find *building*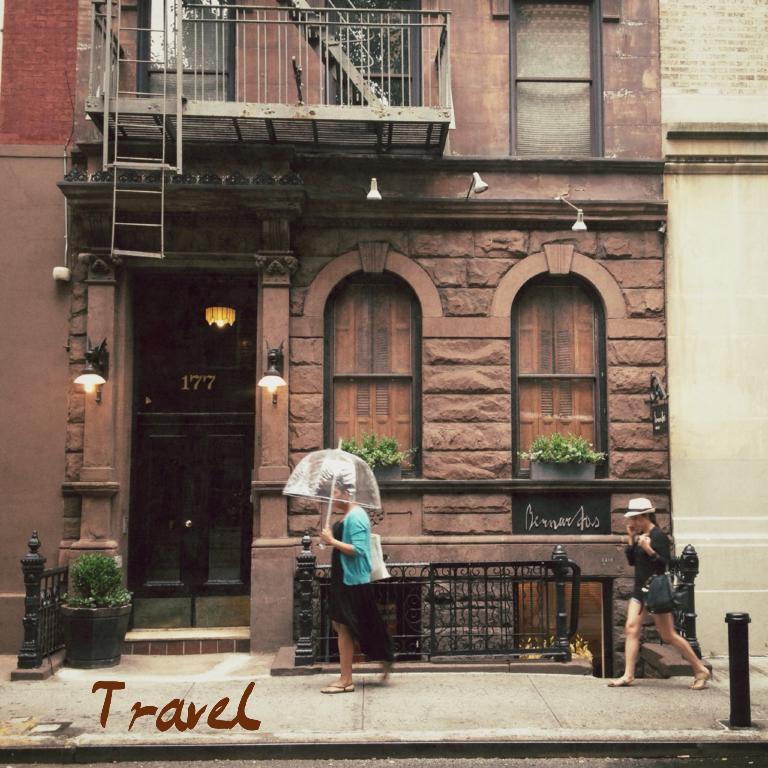
0,0,669,673
